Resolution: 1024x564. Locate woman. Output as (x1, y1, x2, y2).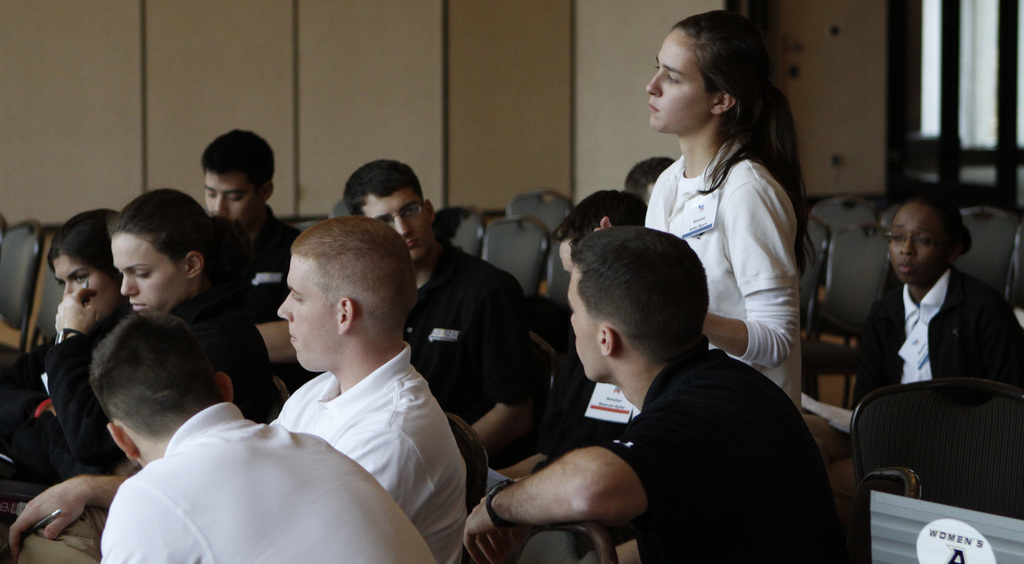
(47, 182, 289, 488).
